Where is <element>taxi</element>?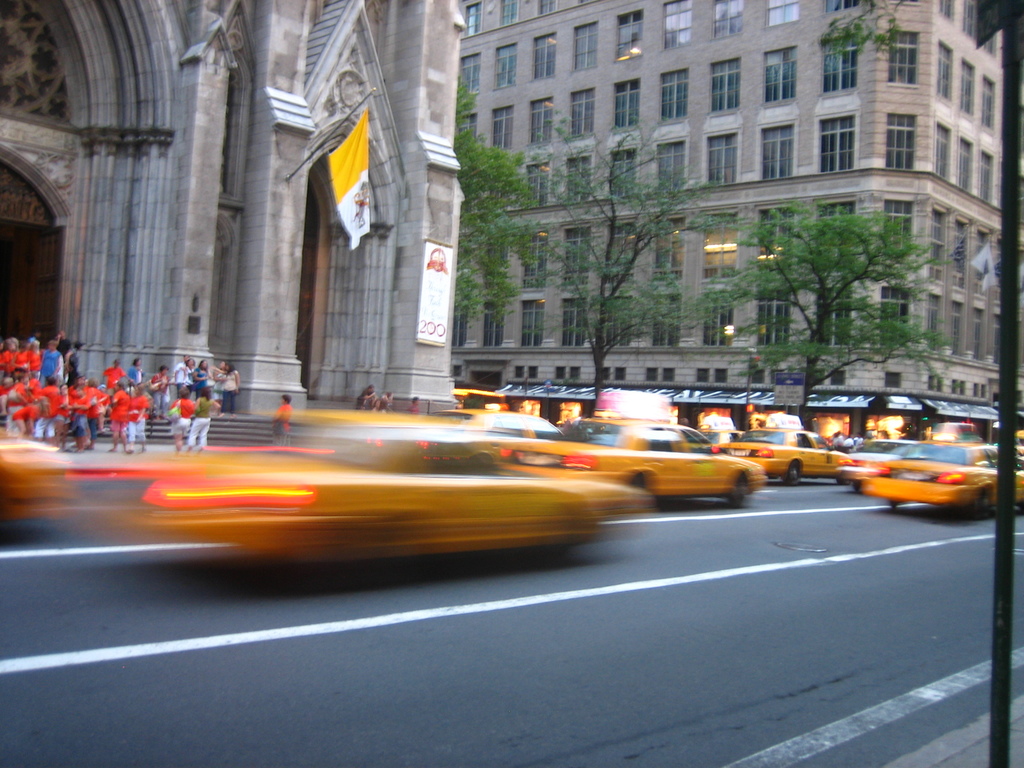
(left=721, top=414, right=849, bottom=486).
